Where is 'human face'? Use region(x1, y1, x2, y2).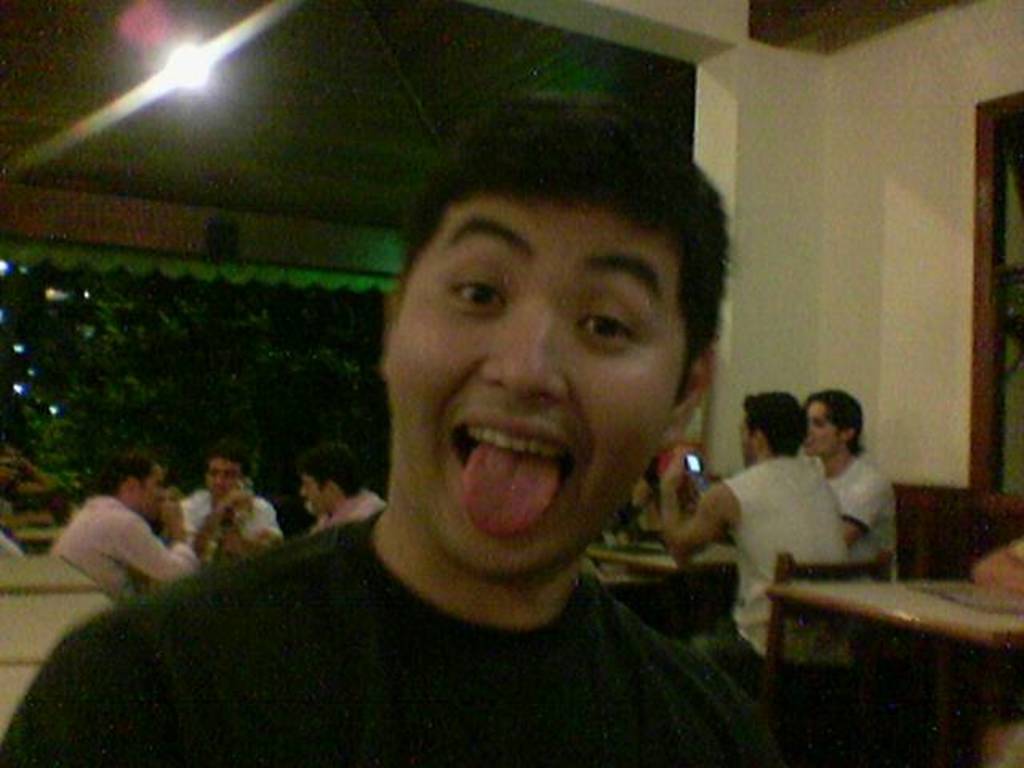
region(136, 469, 160, 520).
